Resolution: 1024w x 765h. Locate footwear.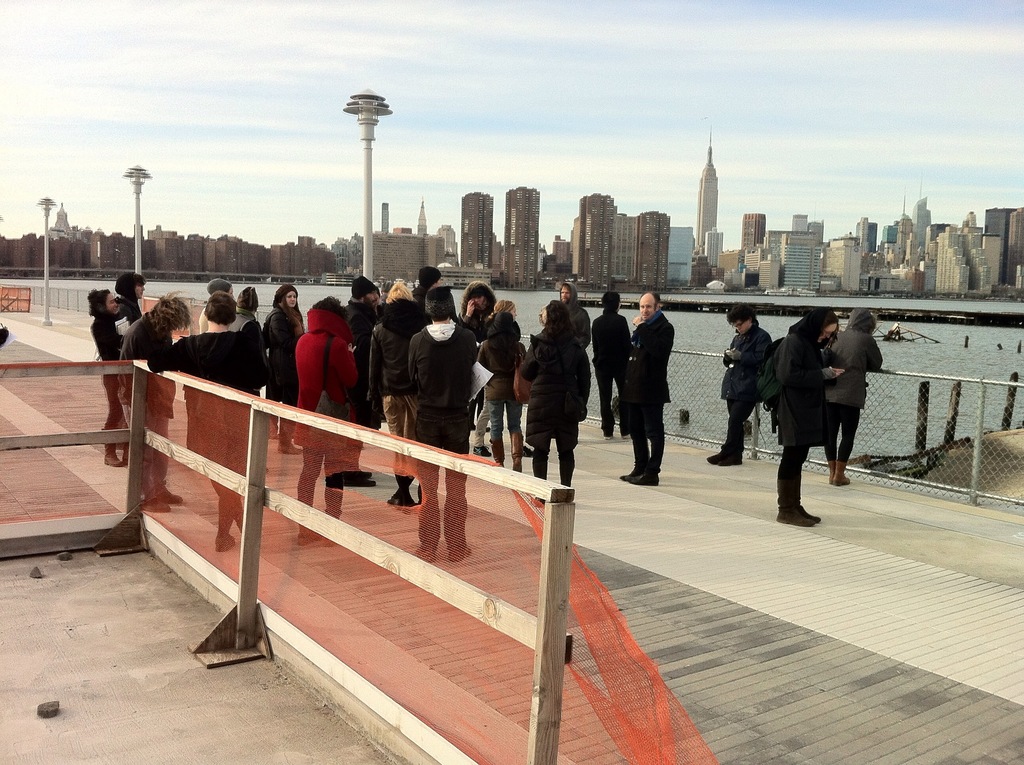
bbox=(450, 490, 470, 561).
